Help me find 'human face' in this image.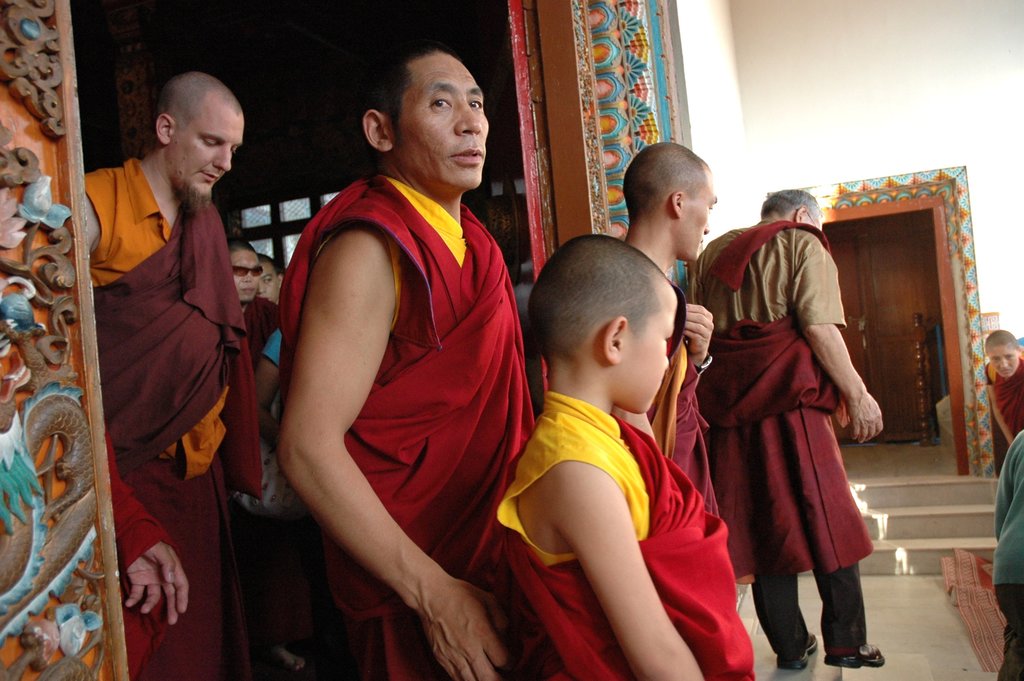
Found it: l=625, t=300, r=677, b=410.
